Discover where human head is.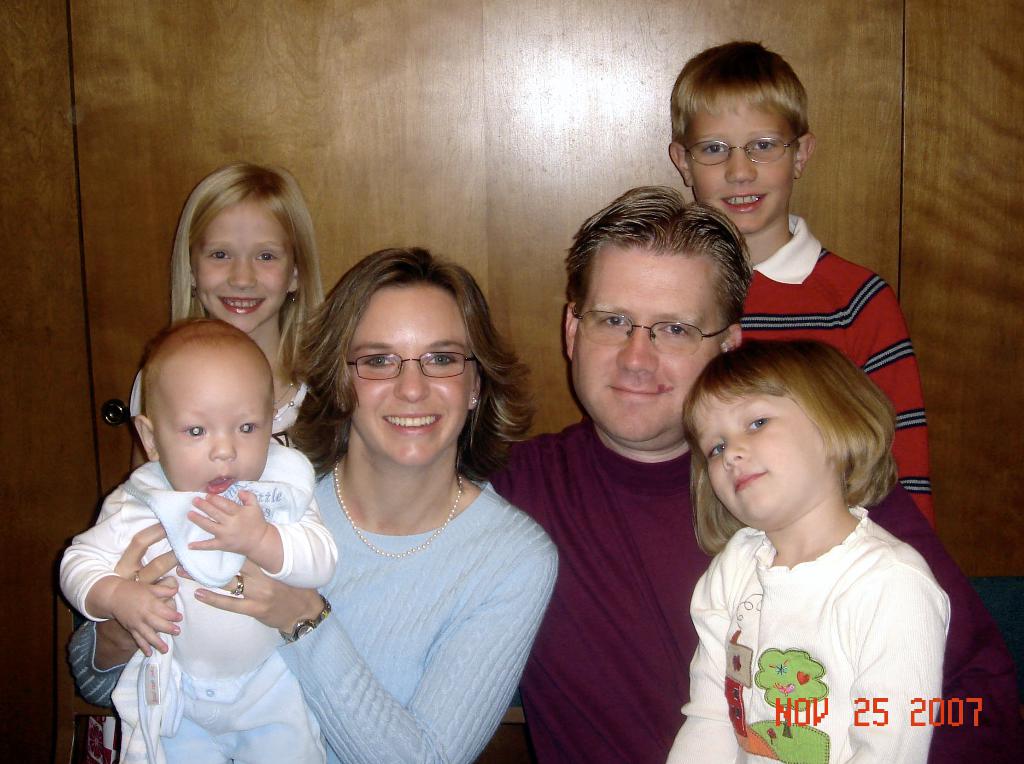
Discovered at rect(189, 156, 308, 334).
